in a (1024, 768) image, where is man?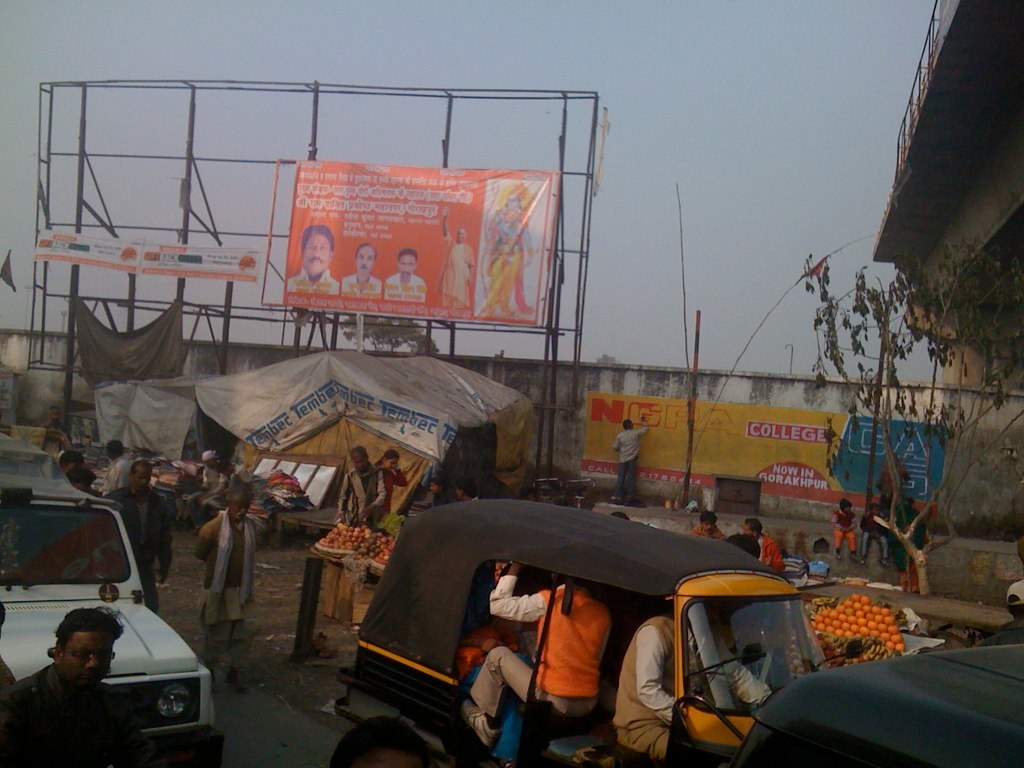
bbox=[435, 212, 475, 310].
